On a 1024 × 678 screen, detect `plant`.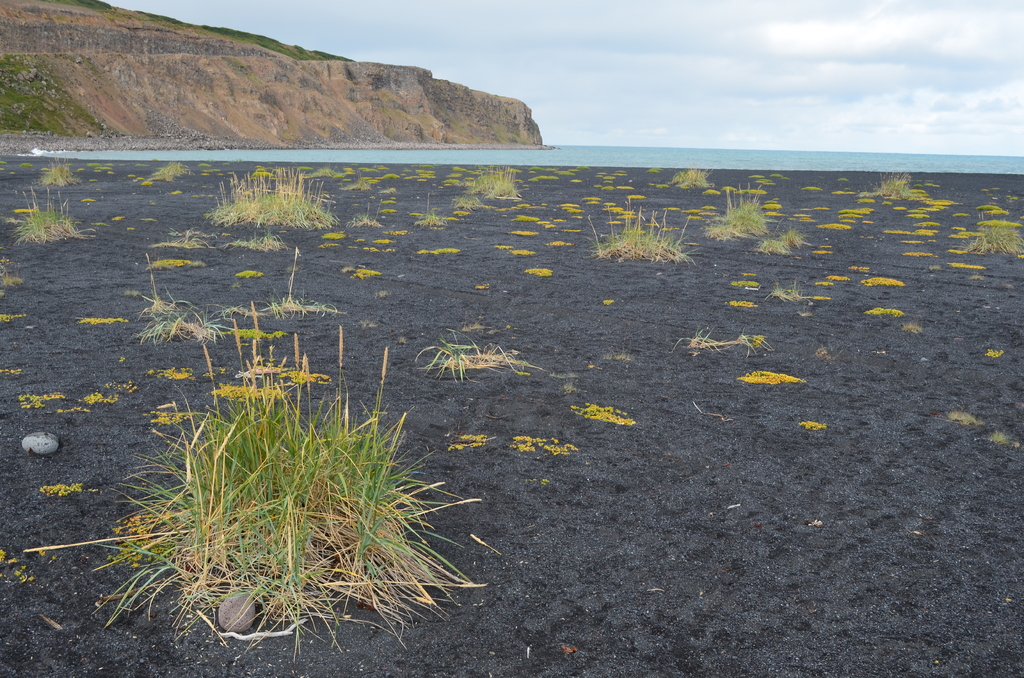
x1=735, y1=370, x2=806, y2=384.
